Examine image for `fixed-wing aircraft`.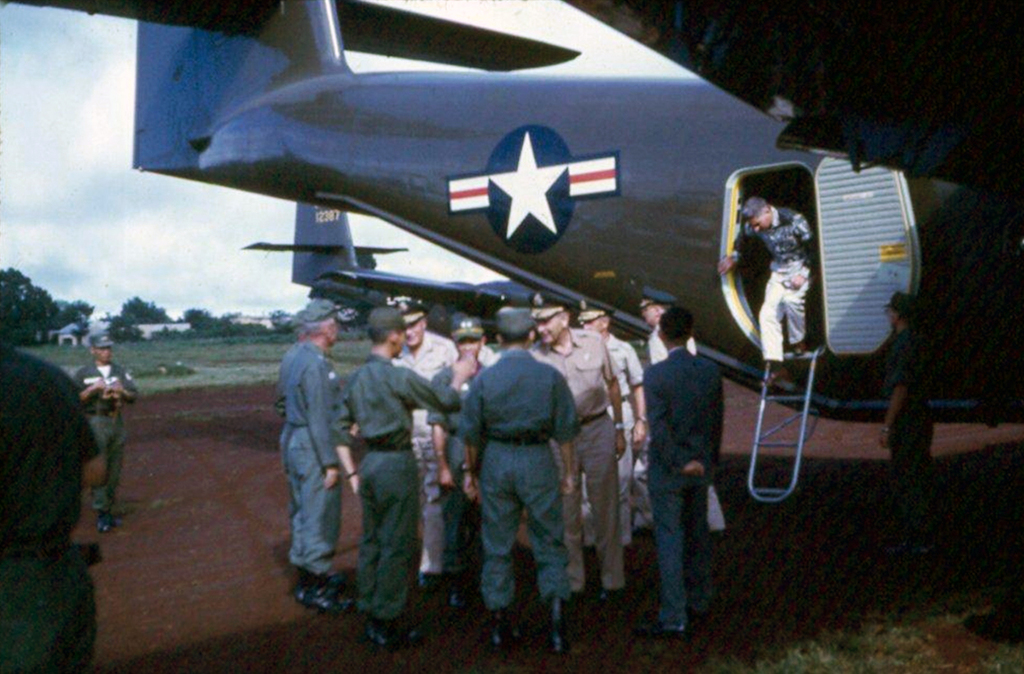
Examination result: (left=242, top=200, right=553, bottom=340).
